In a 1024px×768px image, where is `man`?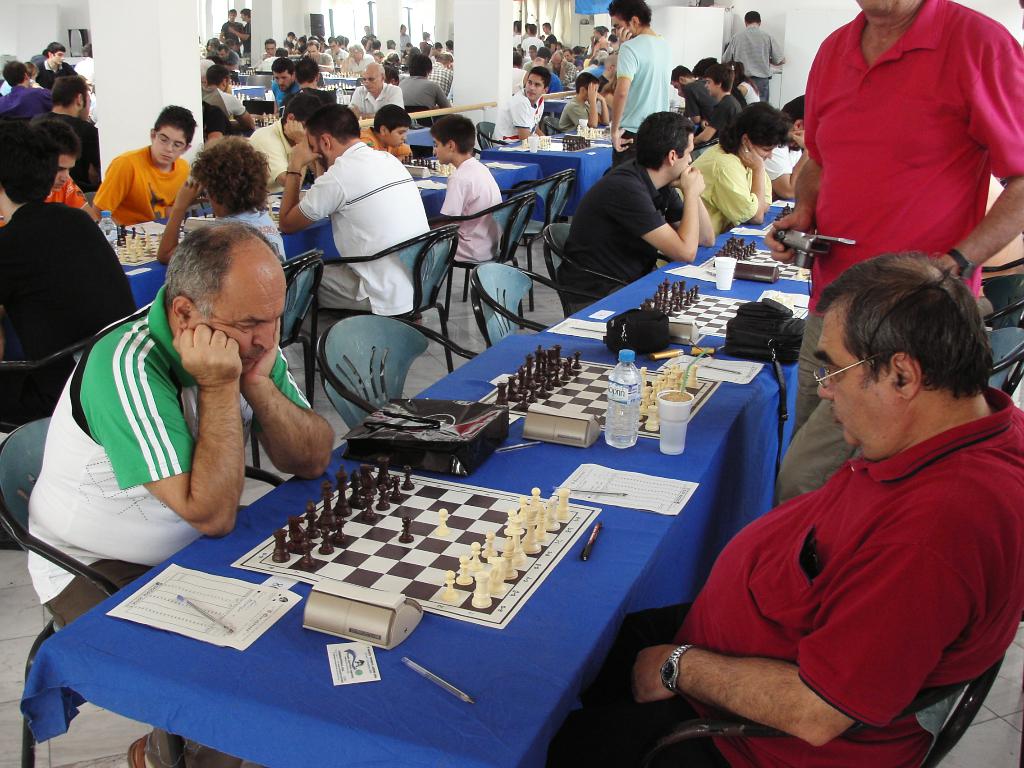
557,111,714,316.
